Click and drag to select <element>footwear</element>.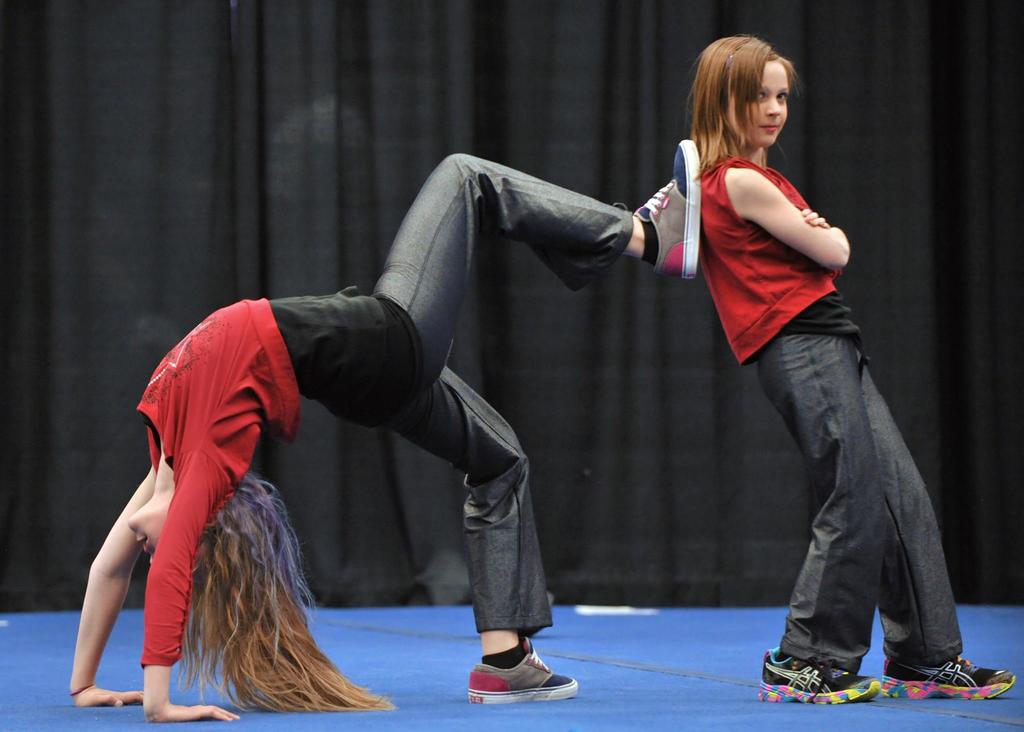
Selection: (759,633,886,706).
